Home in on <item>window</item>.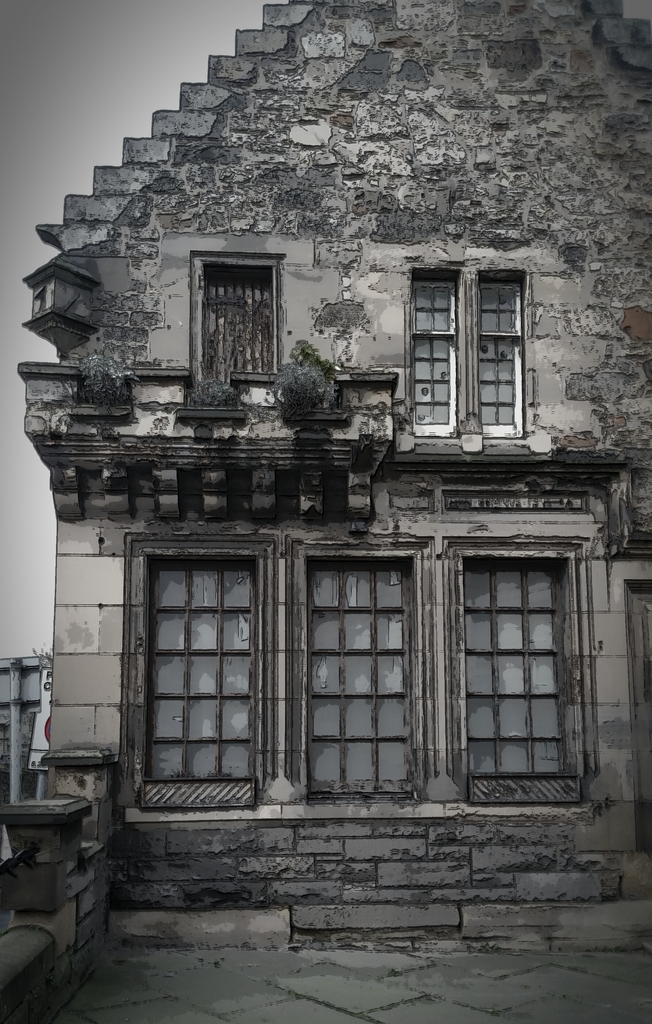
Homed in at (left=124, top=507, right=283, bottom=815).
